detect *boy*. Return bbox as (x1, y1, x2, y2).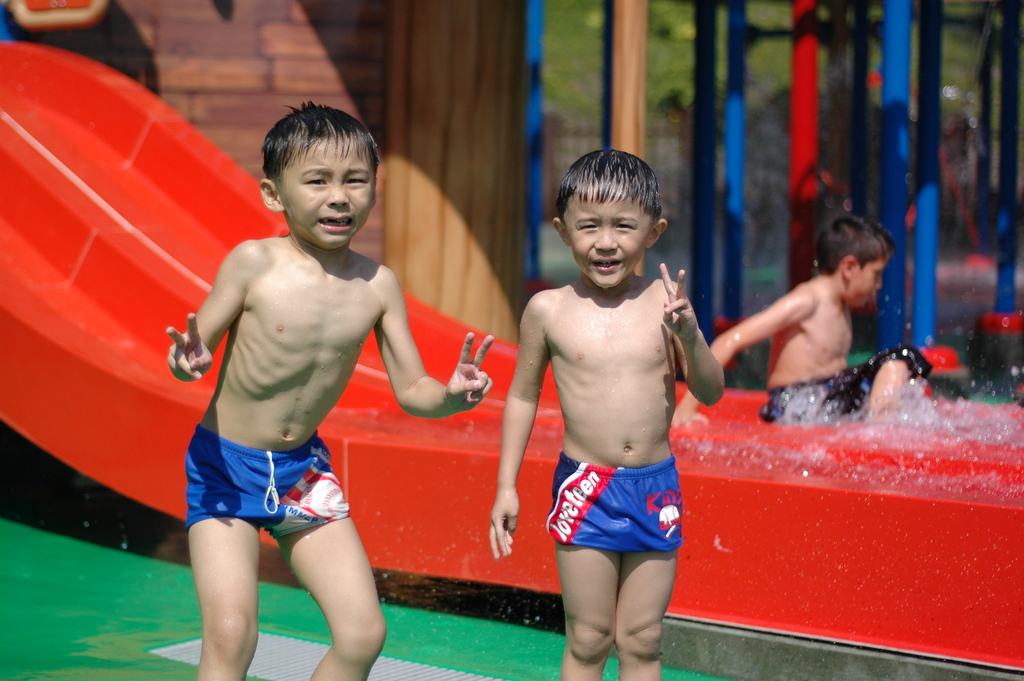
(504, 155, 737, 660).
